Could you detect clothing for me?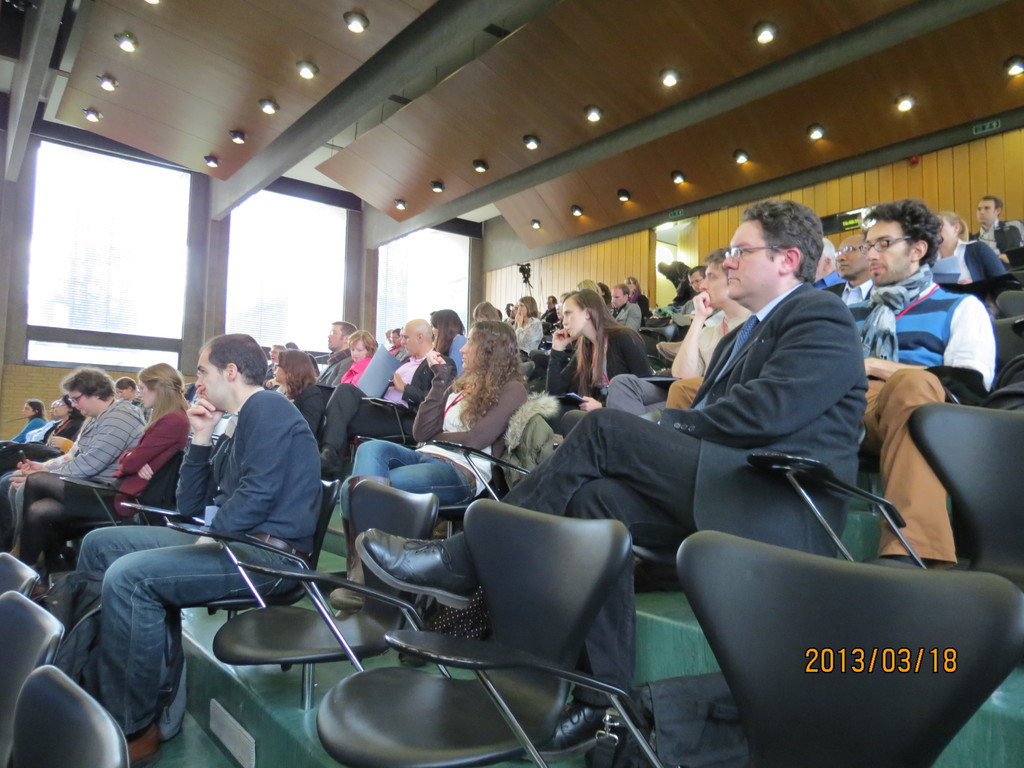
Detection result: detection(844, 280, 883, 301).
